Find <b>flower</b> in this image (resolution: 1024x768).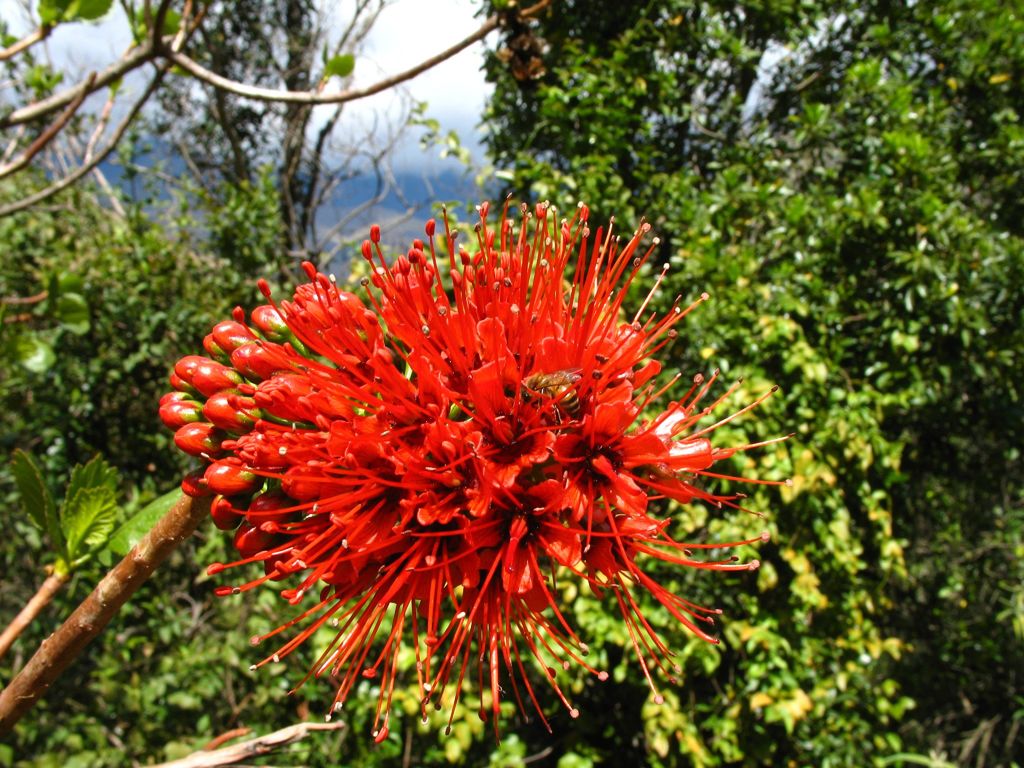
{"left": 168, "top": 189, "right": 750, "bottom": 727}.
